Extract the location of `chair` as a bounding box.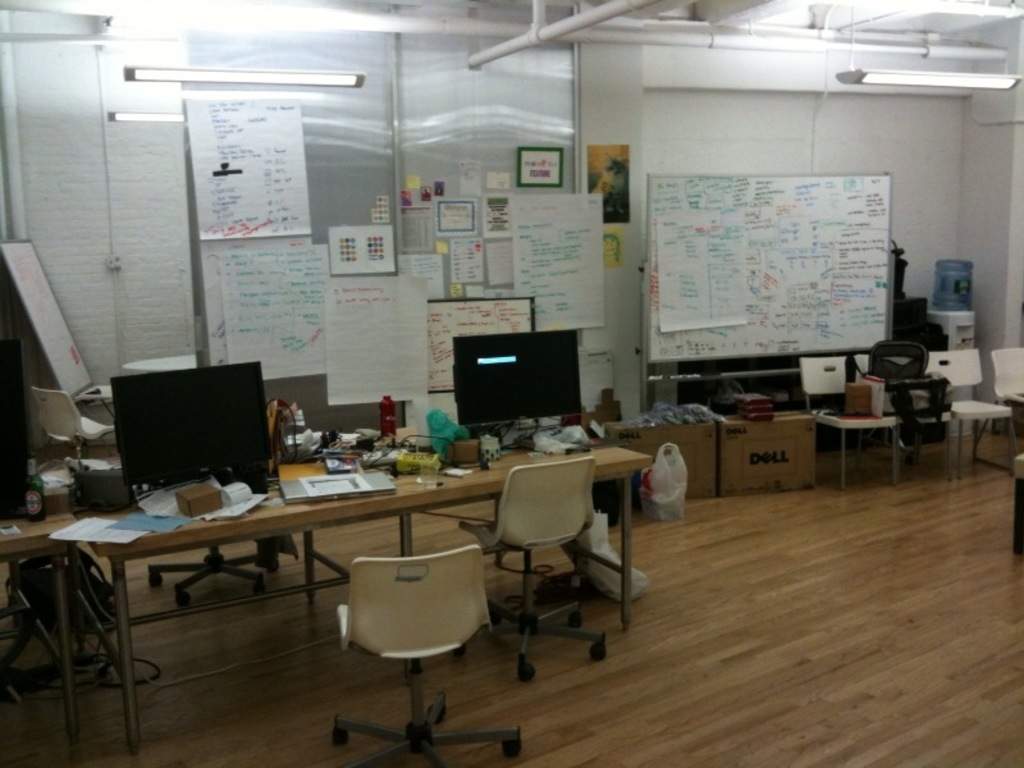
left=31, top=385, right=115, bottom=471.
